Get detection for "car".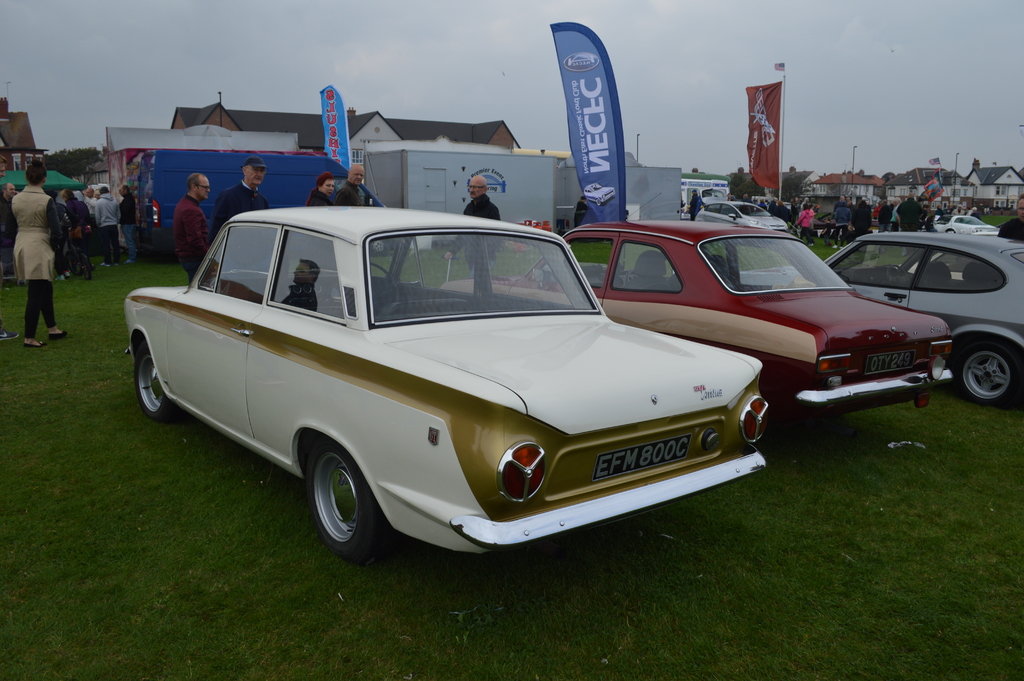
Detection: l=936, t=208, r=999, b=240.
